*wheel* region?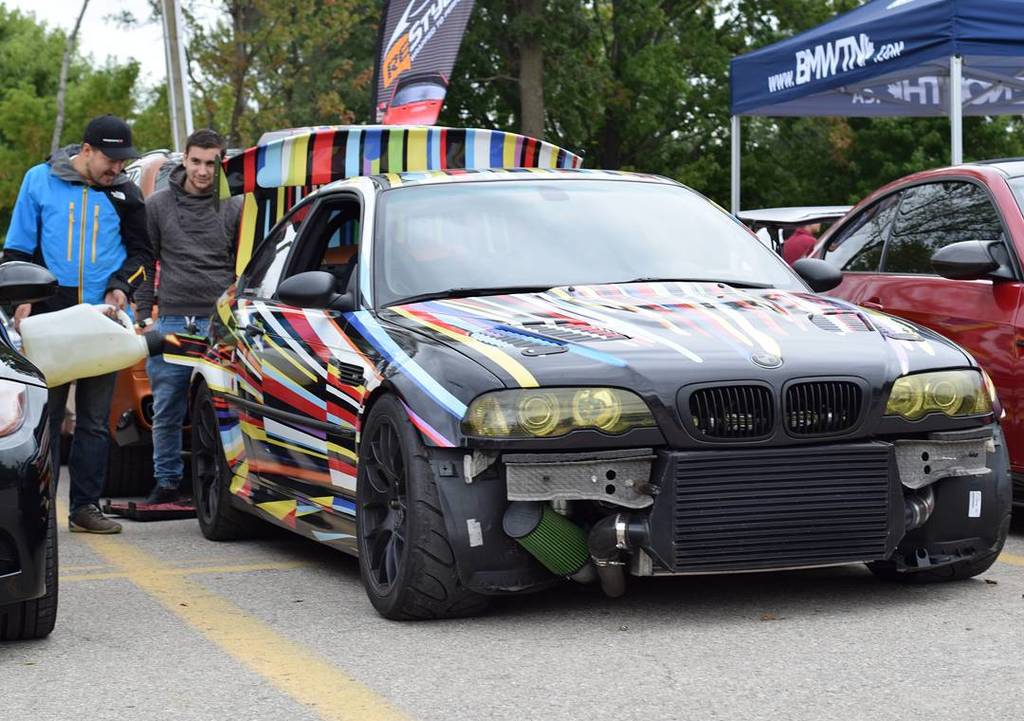
bbox=[865, 429, 1011, 578]
